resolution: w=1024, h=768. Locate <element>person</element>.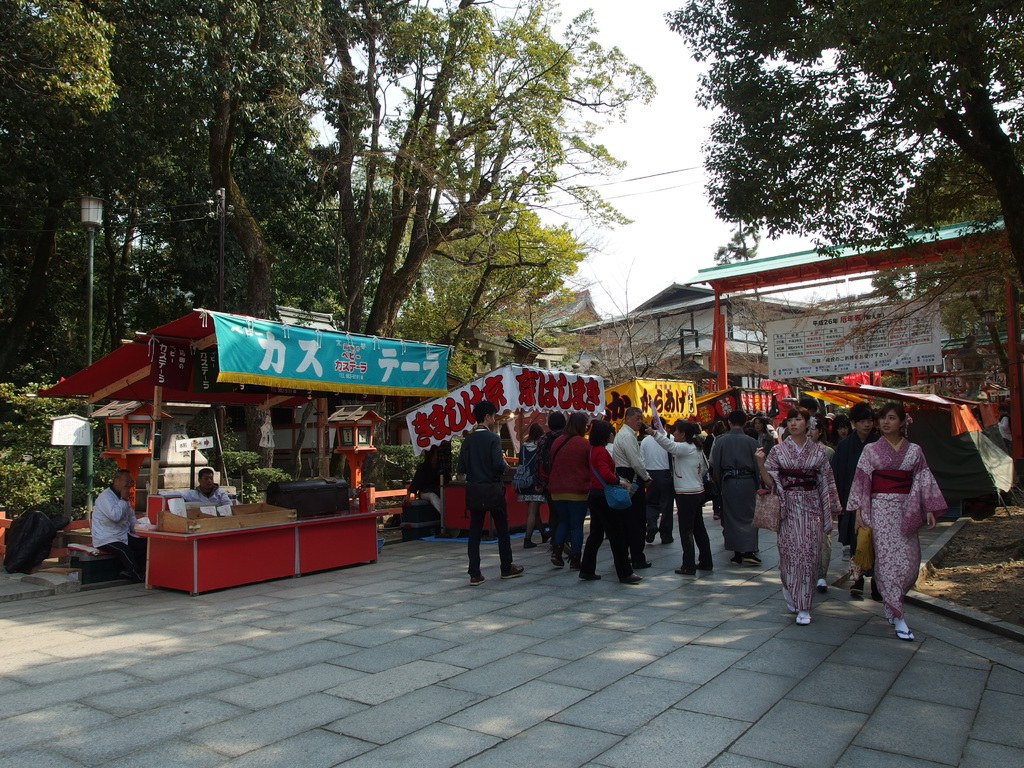
{"x1": 79, "y1": 470, "x2": 144, "y2": 583}.
